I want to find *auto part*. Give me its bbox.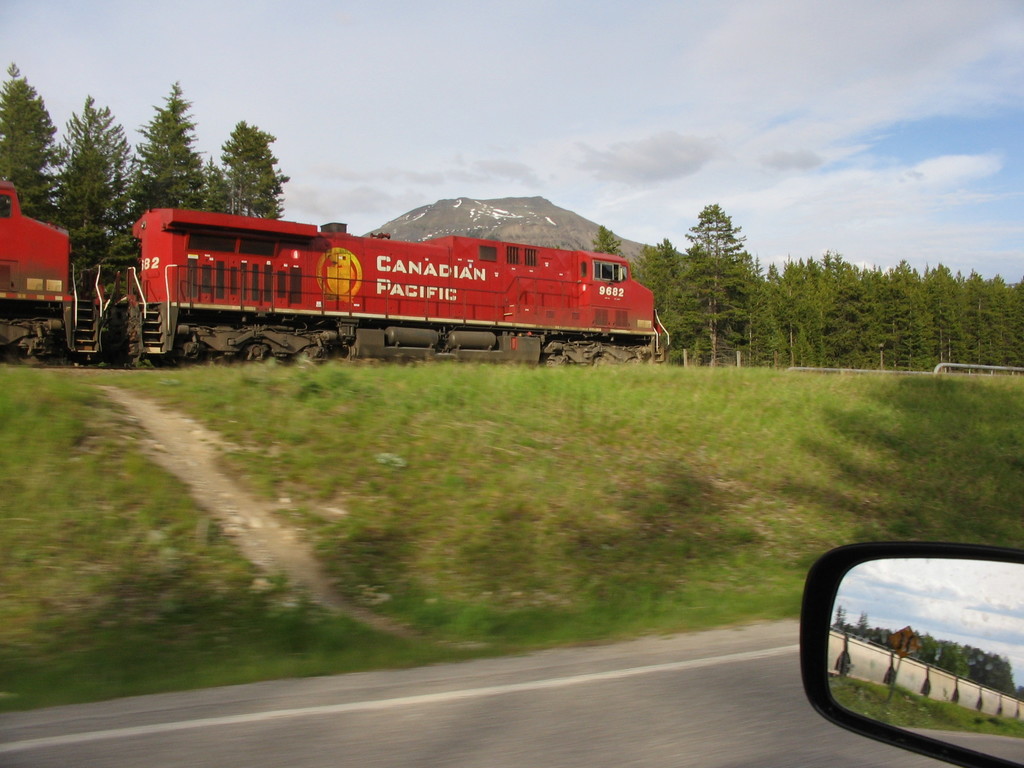
[828, 563, 1023, 757].
